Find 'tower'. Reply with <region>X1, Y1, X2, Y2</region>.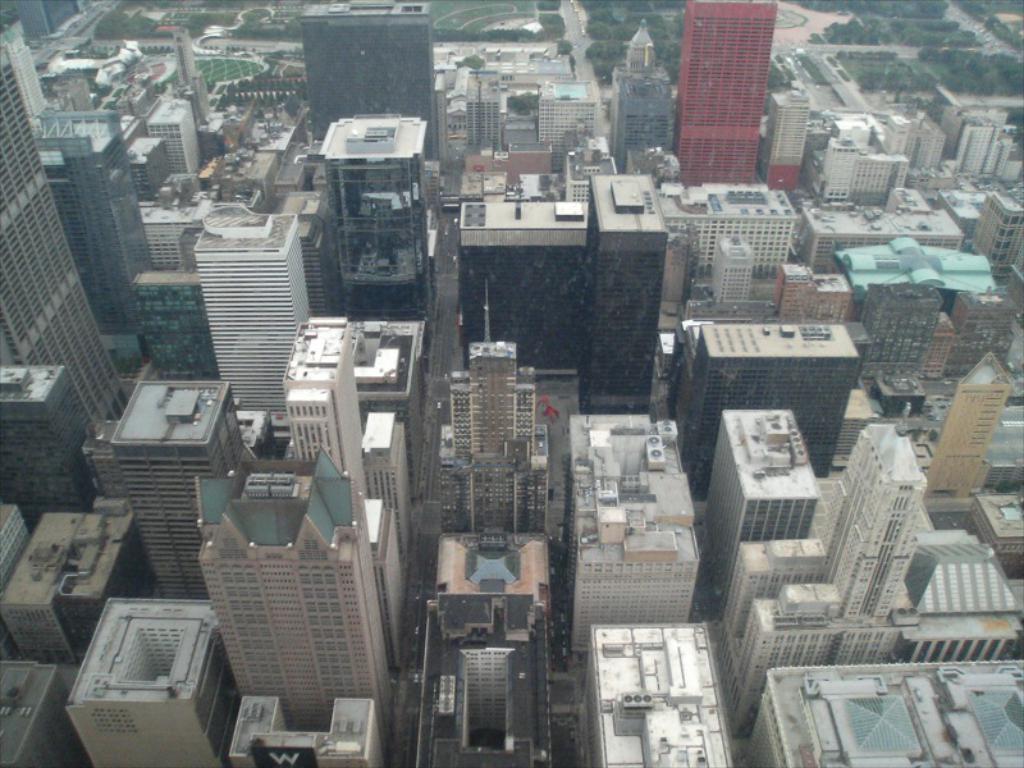
<region>65, 600, 244, 762</region>.
